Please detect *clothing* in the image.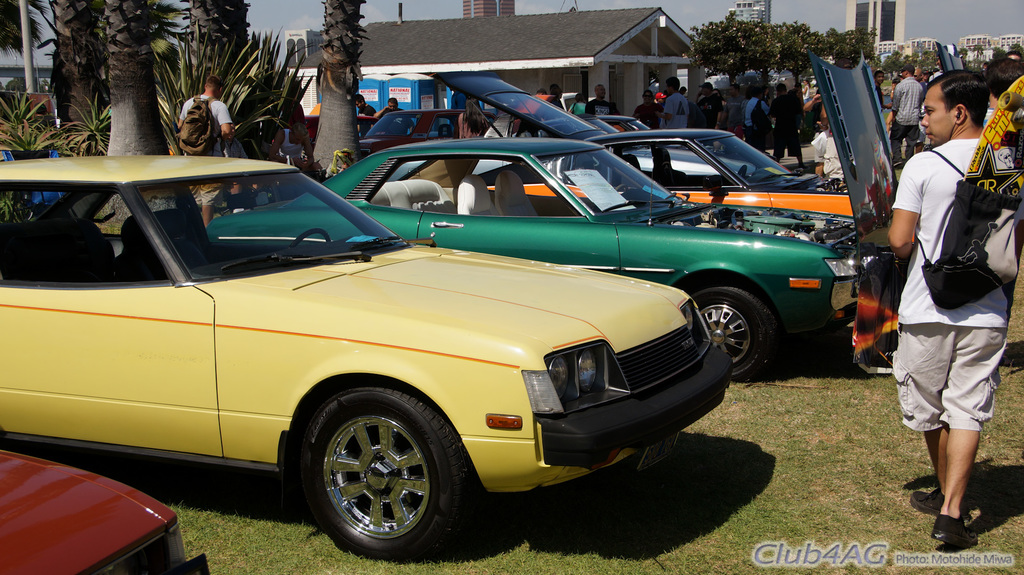
left=725, top=95, right=744, bottom=129.
